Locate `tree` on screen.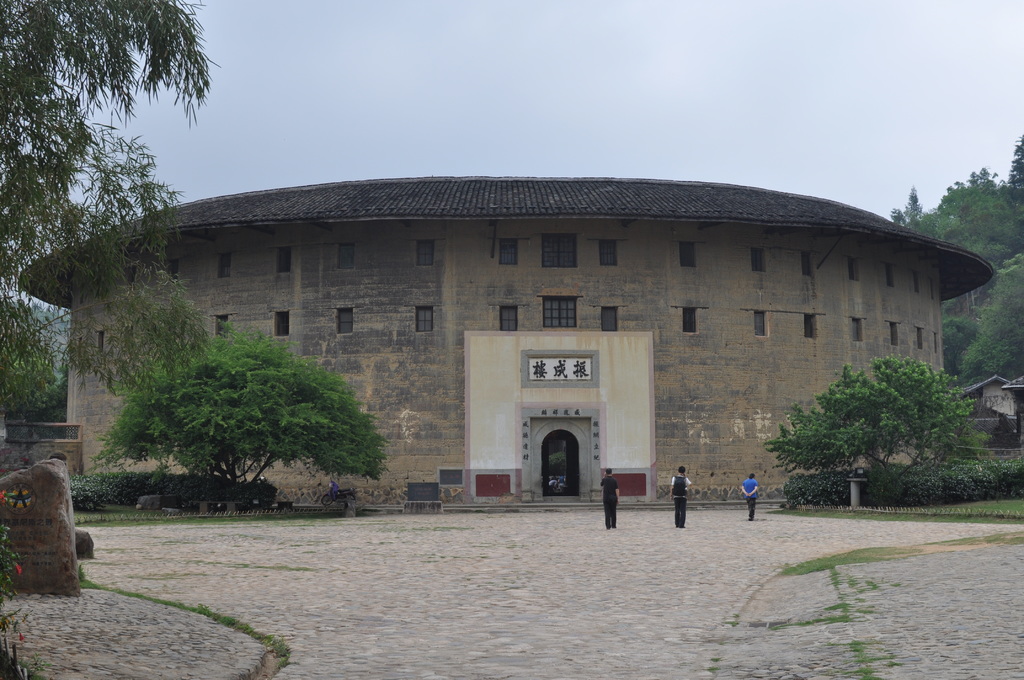
On screen at 106 326 390 501.
